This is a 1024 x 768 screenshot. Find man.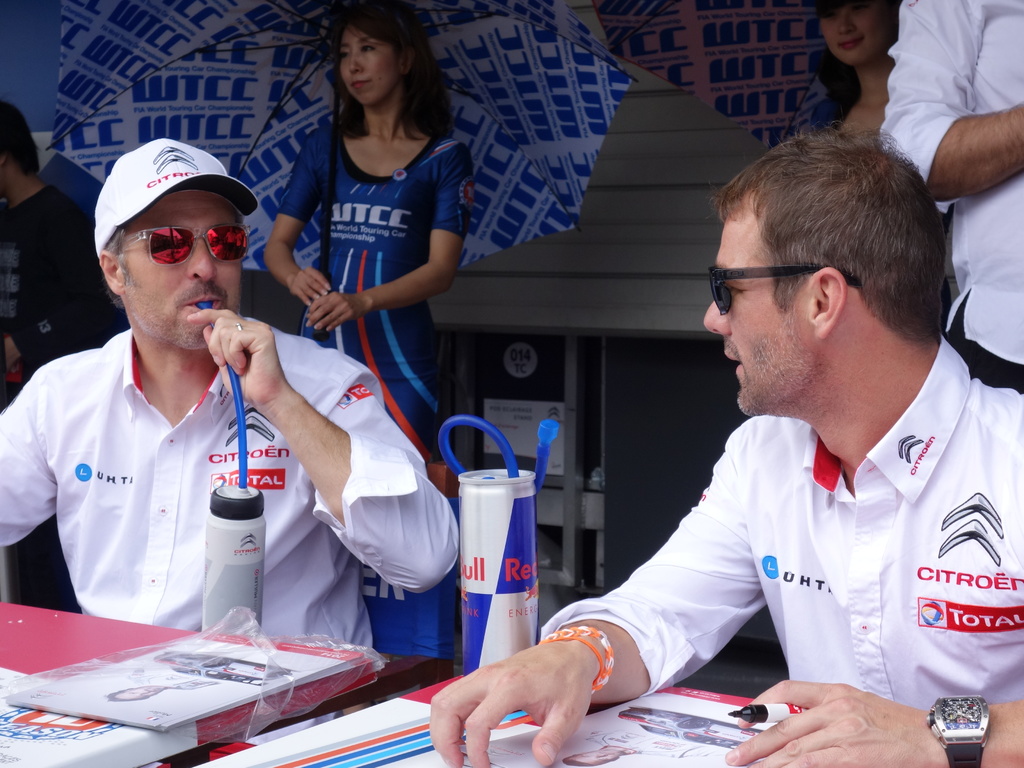
Bounding box: x1=563 y1=746 x2=646 y2=767.
